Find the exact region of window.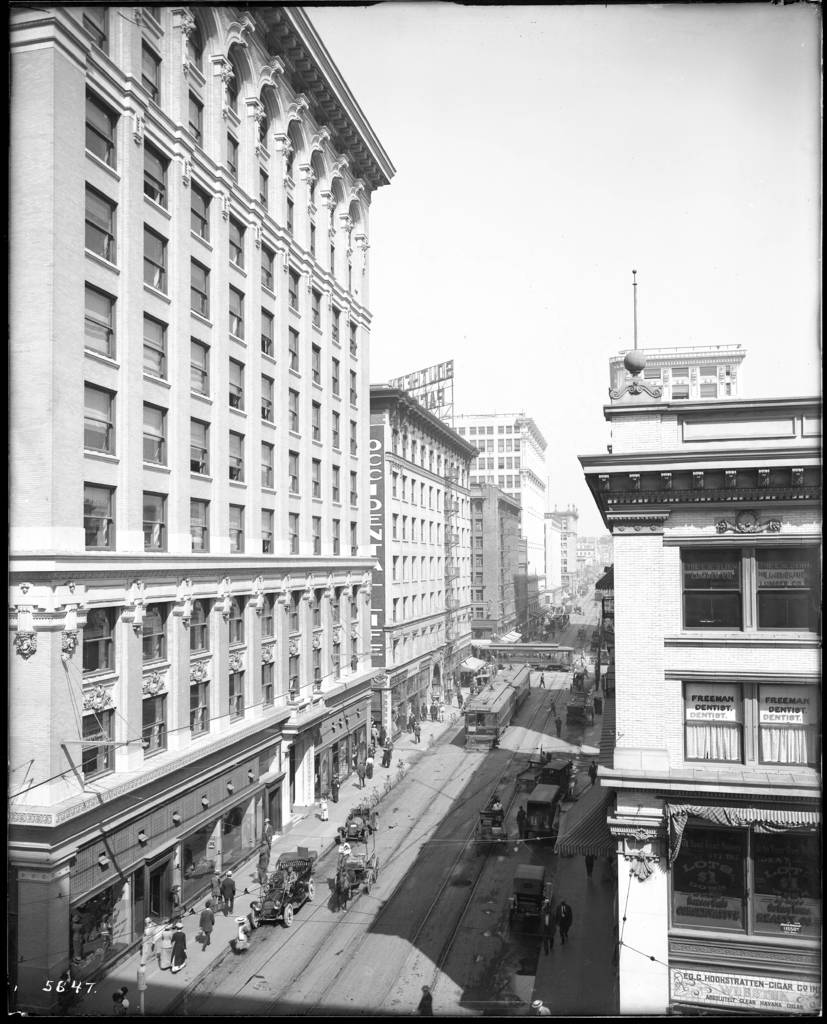
Exact region: 316 584 333 631.
